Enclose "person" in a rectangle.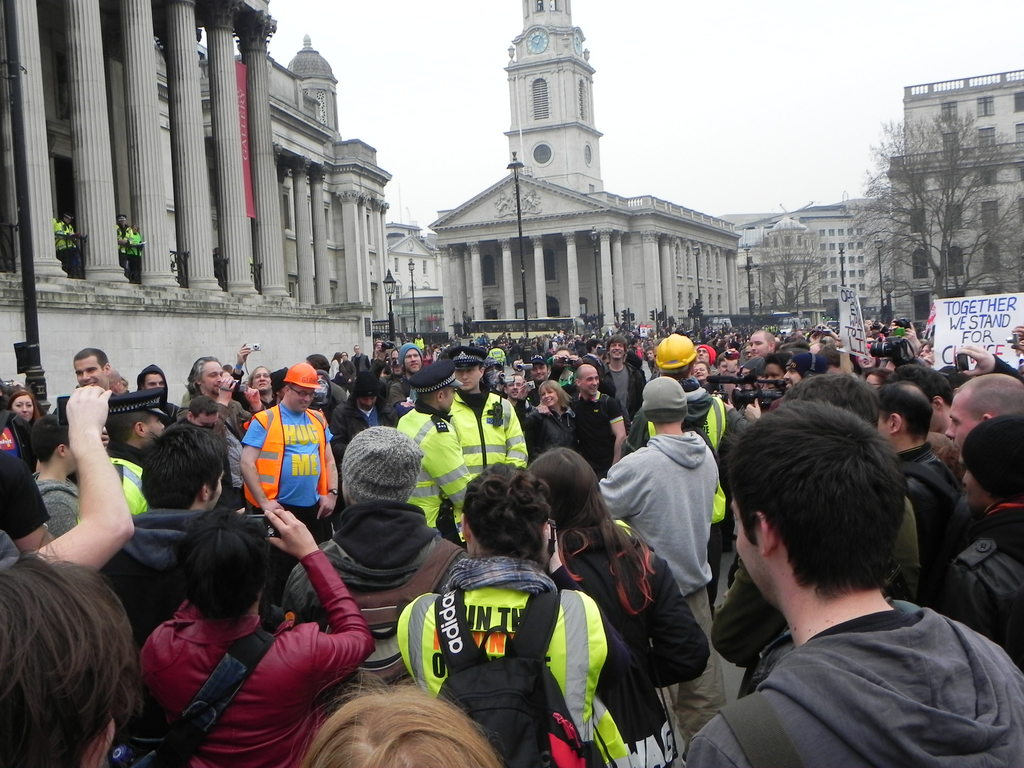
Rect(888, 361, 956, 449).
